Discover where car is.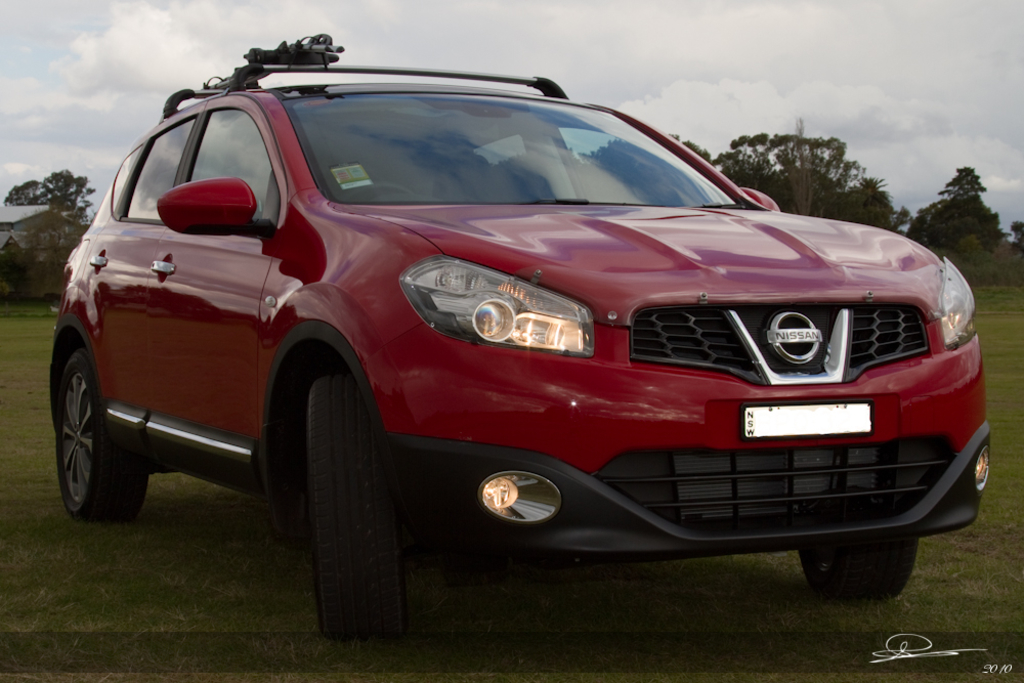
Discovered at locate(39, 52, 990, 607).
